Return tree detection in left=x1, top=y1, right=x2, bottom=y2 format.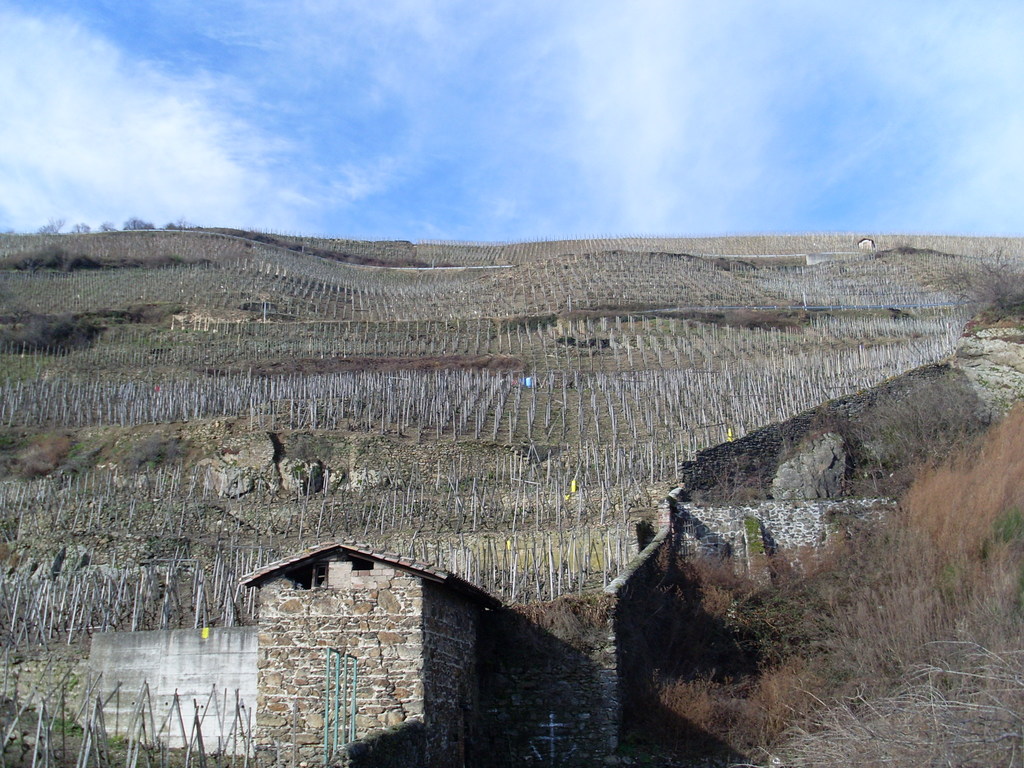
left=97, top=218, right=118, bottom=237.
